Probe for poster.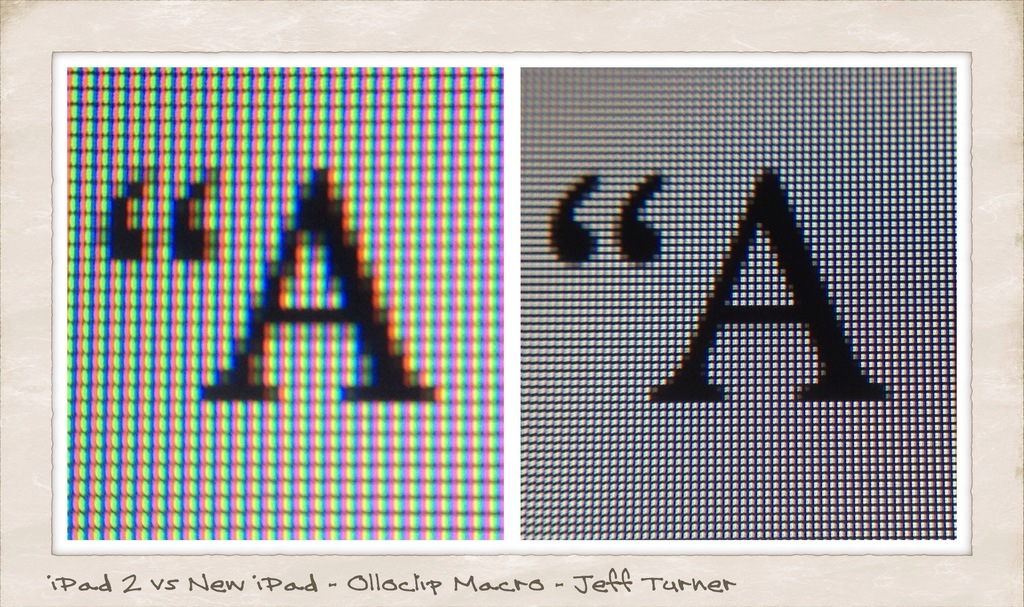
Probe result: [0, 0, 1023, 606].
